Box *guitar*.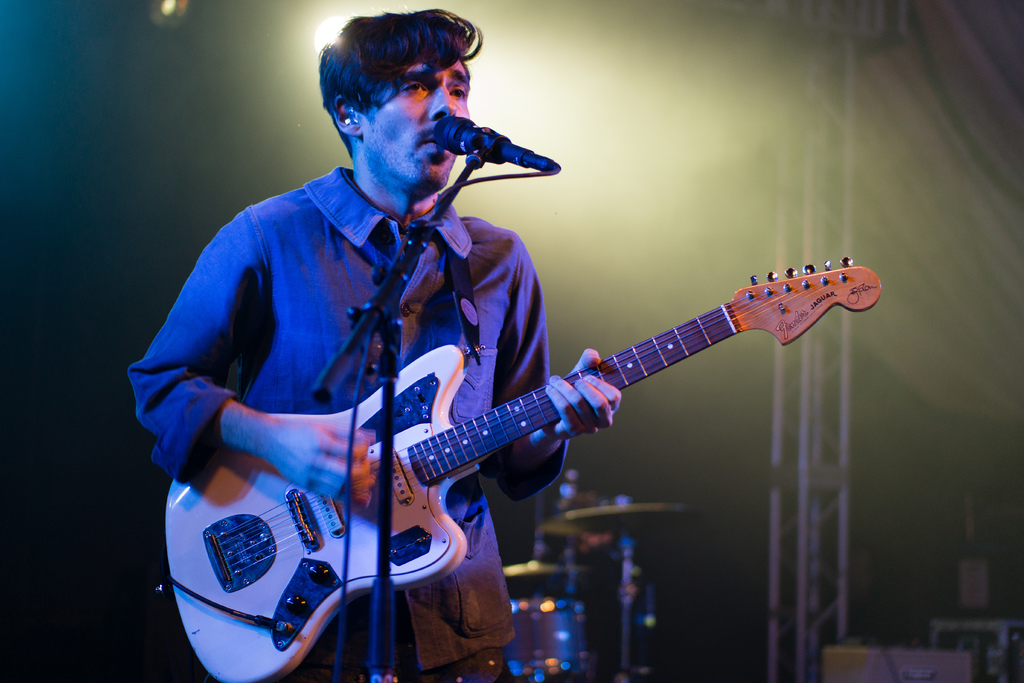
pyautogui.locateOnScreen(159, 253, 886, 682).
